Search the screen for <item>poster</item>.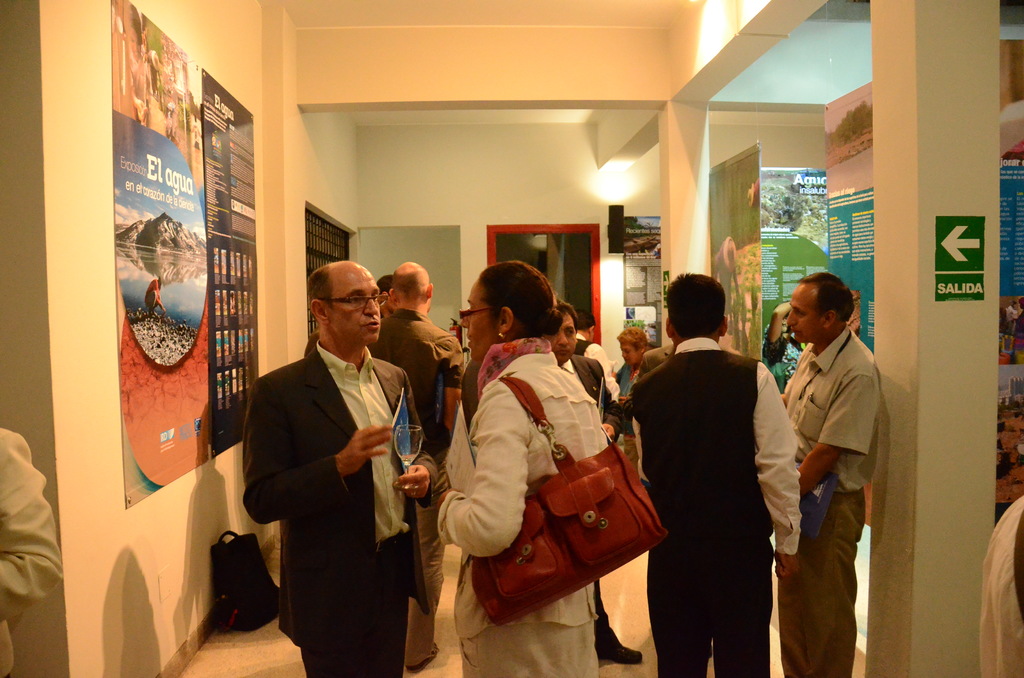
Found at {"left": 709, "top": 149, "right": 760, "bottom": 364}.
